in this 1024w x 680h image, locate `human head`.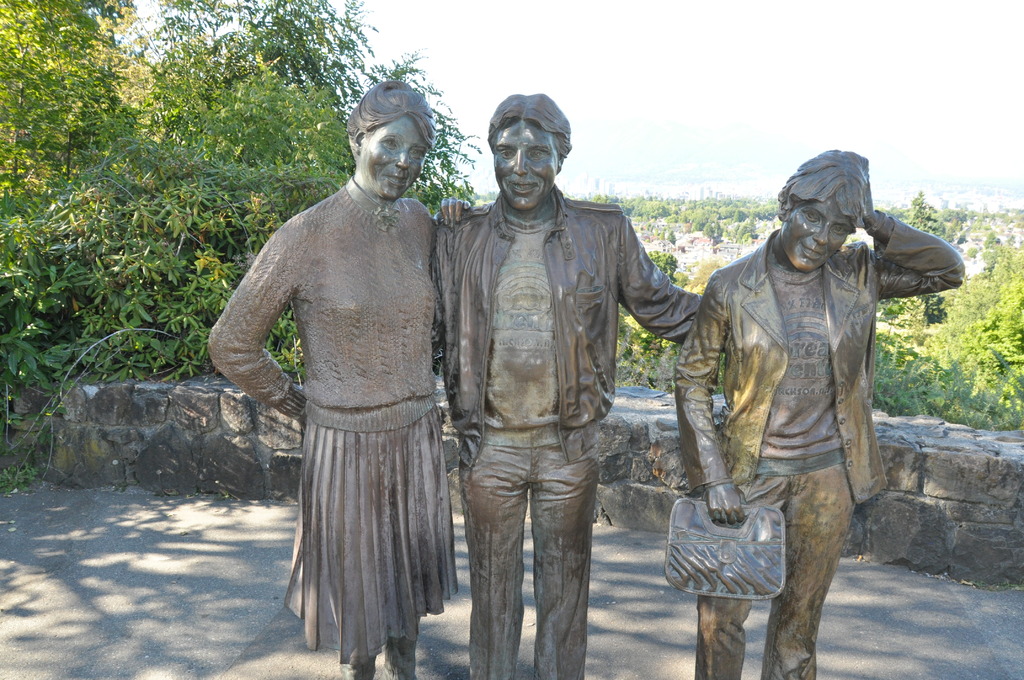
Bounding box: {"x1": 775, "y1": 150, "x2": 877, "y2": 274}.
